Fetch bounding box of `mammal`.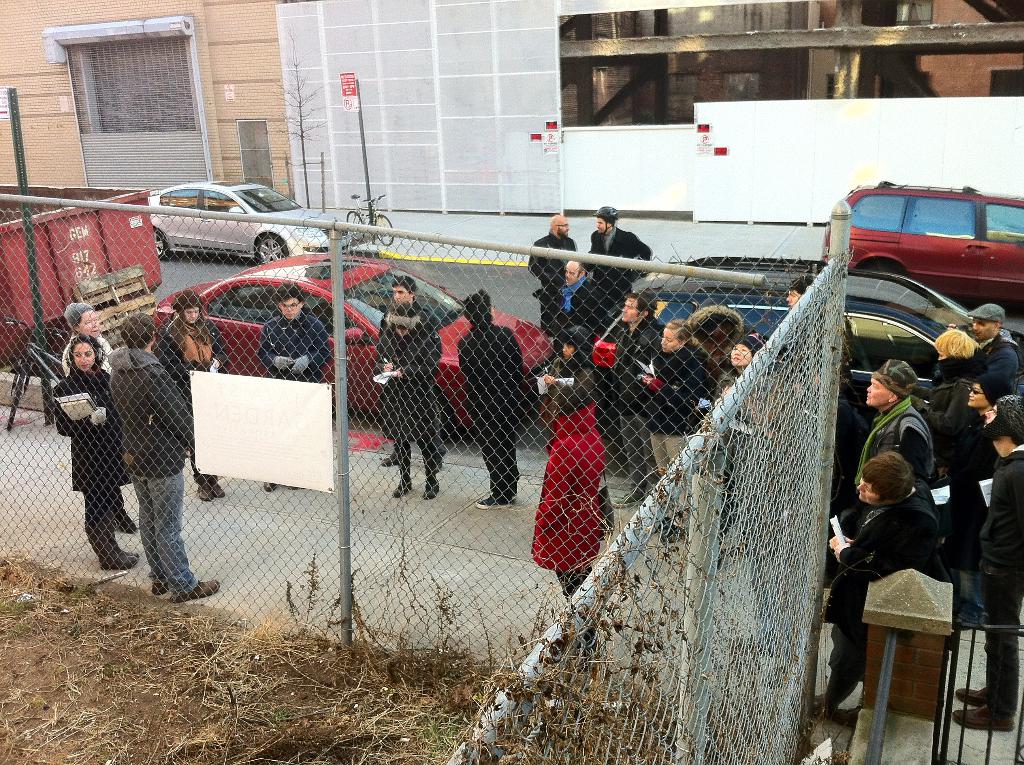
Bbox: rect(554, 259, 609, 338).
